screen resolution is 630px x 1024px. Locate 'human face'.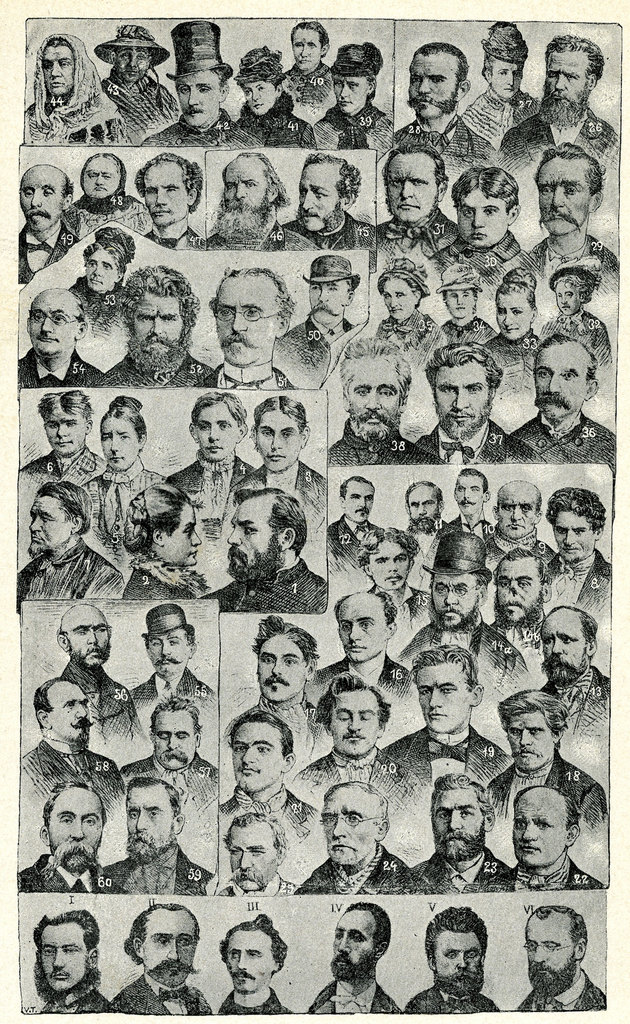
{"x1": 405, "y1": 483, "x2": 441, "y2": 529}.
